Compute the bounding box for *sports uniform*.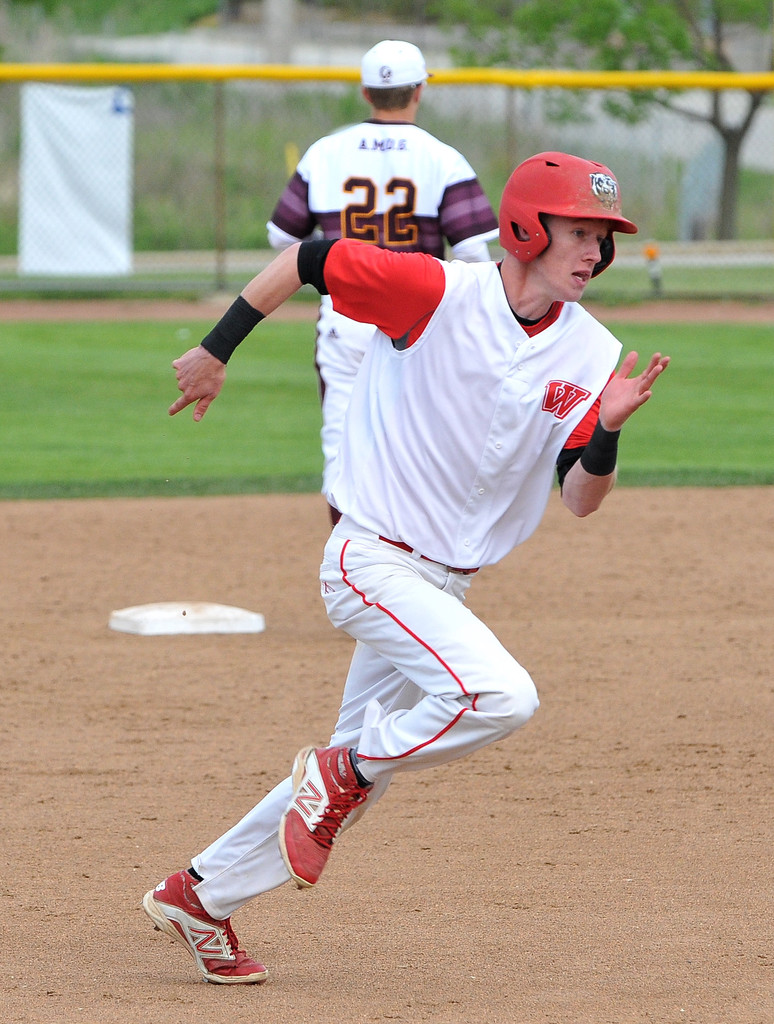
265, 123, 522, 531.
